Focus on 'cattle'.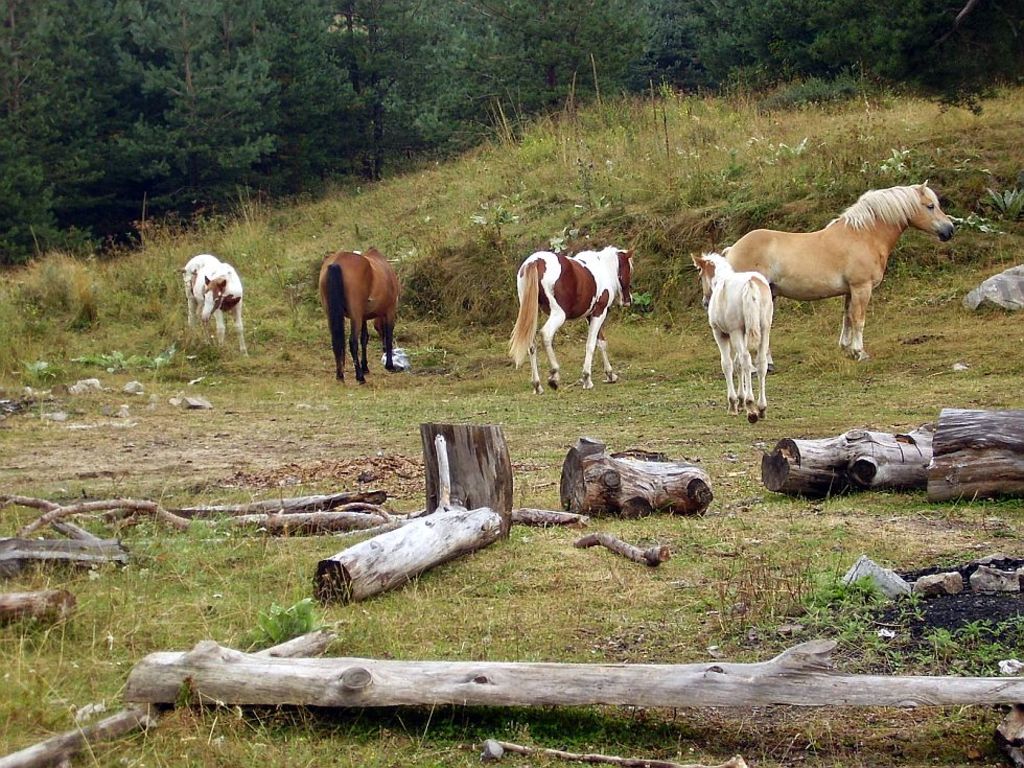
Focused at left=312, top=236, right=414, bottom=381.
